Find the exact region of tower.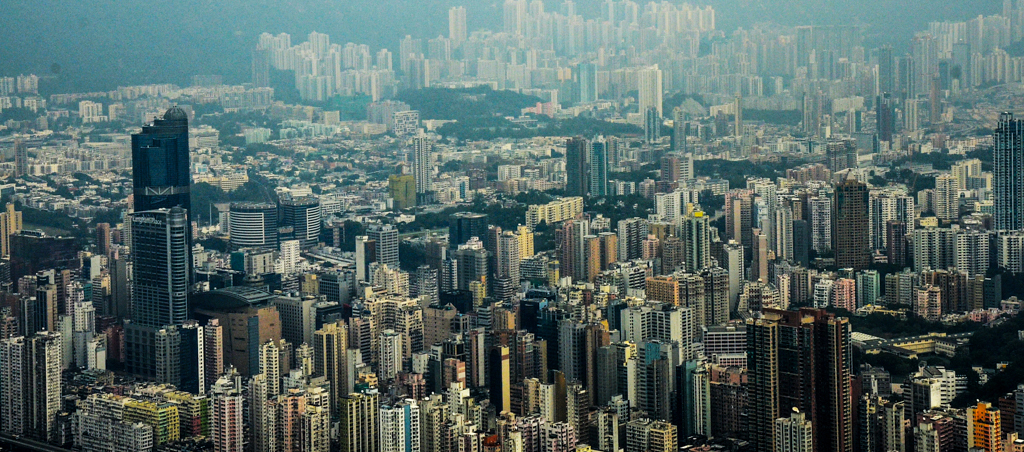
Exact region: box(412, 141, 434, 199).
